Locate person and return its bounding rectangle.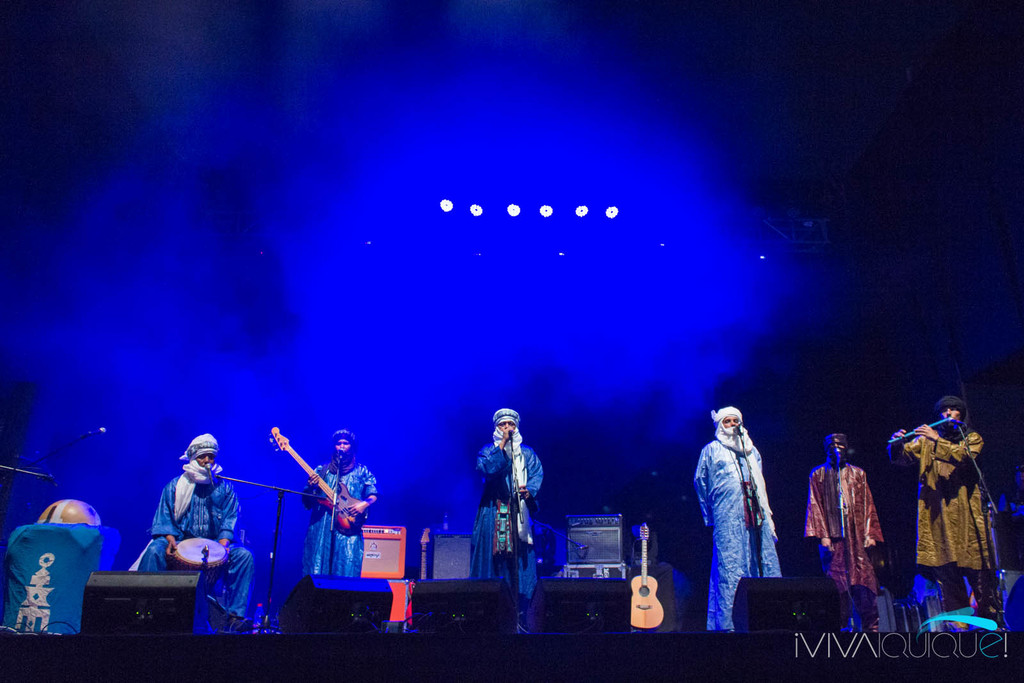
Rect(471, 408, 547, 612).
